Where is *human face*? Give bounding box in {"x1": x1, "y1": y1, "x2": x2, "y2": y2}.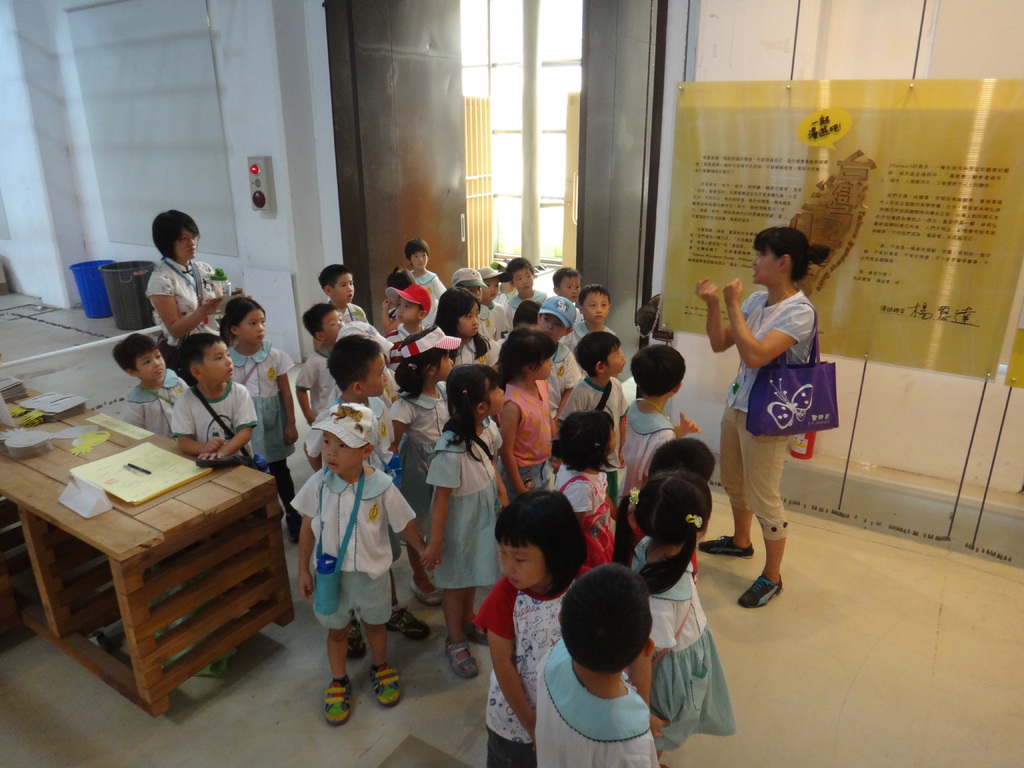
{"x1": 200, "y1": 332, "x2": 236, "y2": 384}.
